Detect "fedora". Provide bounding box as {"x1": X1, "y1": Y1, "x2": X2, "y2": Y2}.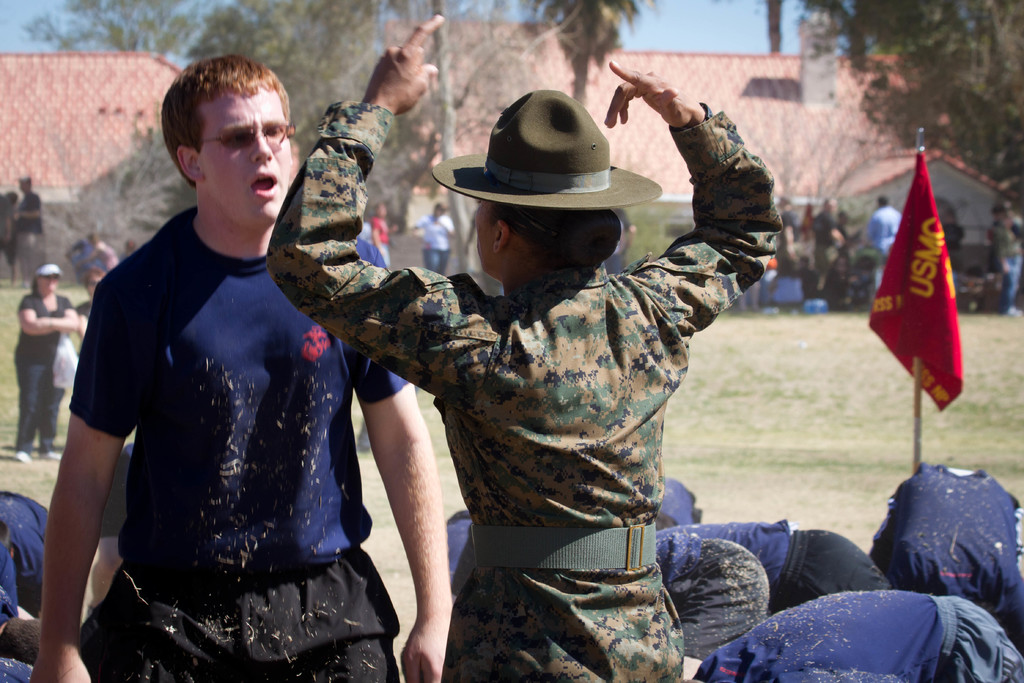
{"x1": 429, "y1": 88, "x2": 664, "y2": 210}.
